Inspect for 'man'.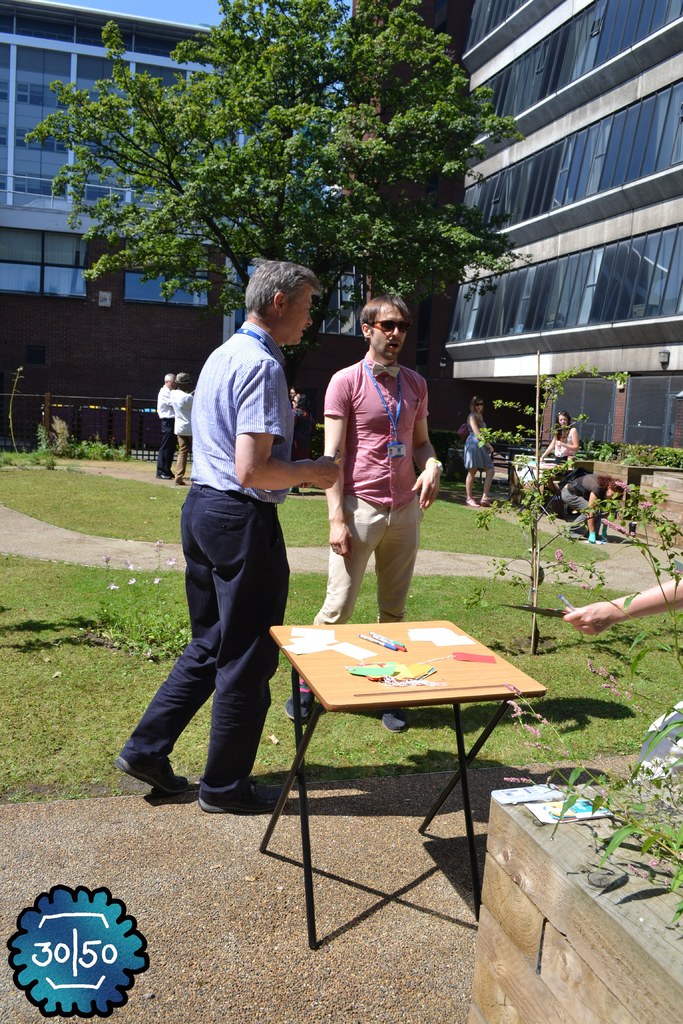
Inspection: rect(169, 373, 197, 479).
